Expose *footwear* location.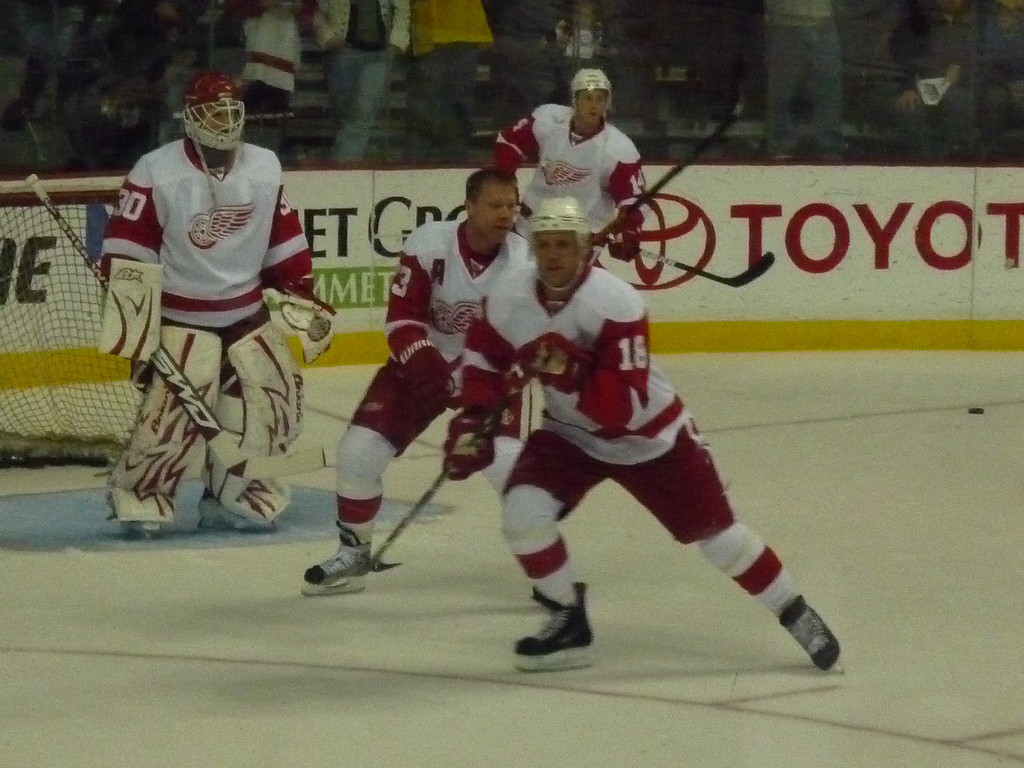
Exposed at x1=513 y1=575 x2=595 y2=672.
